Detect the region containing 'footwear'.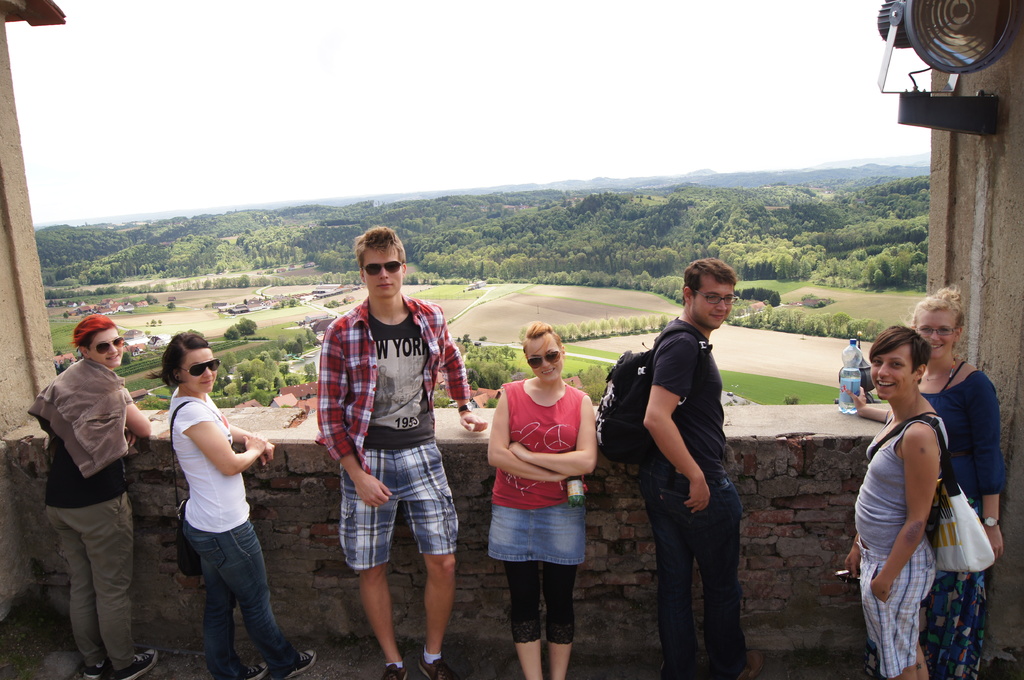
rect(228, 653, 271, 679).
